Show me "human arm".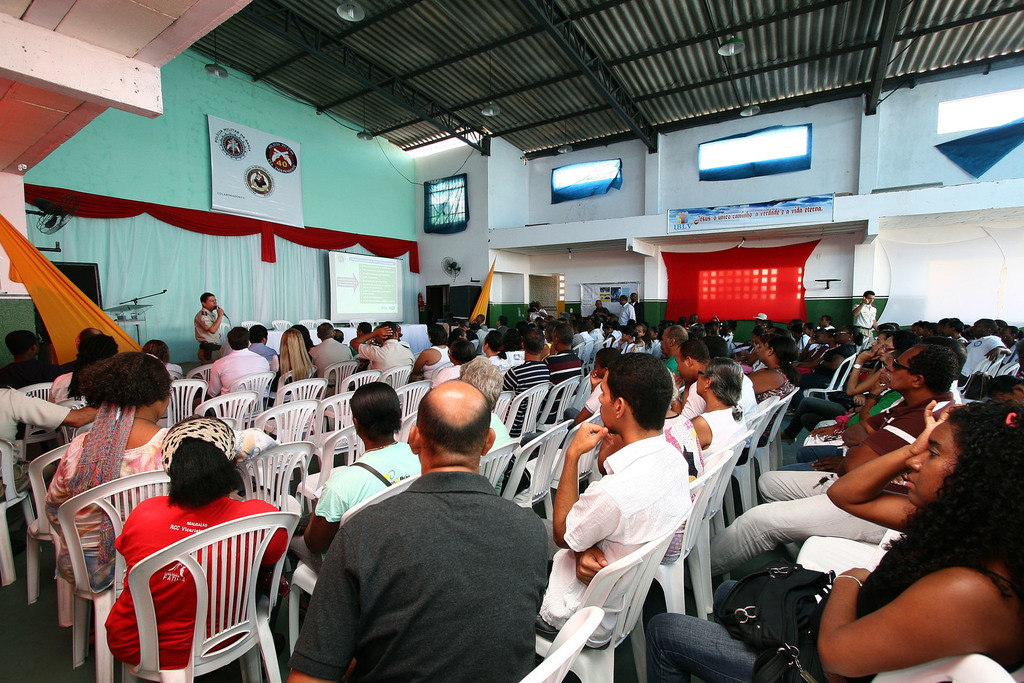
"human arm" is here: [822, 557, 1016, 671].
